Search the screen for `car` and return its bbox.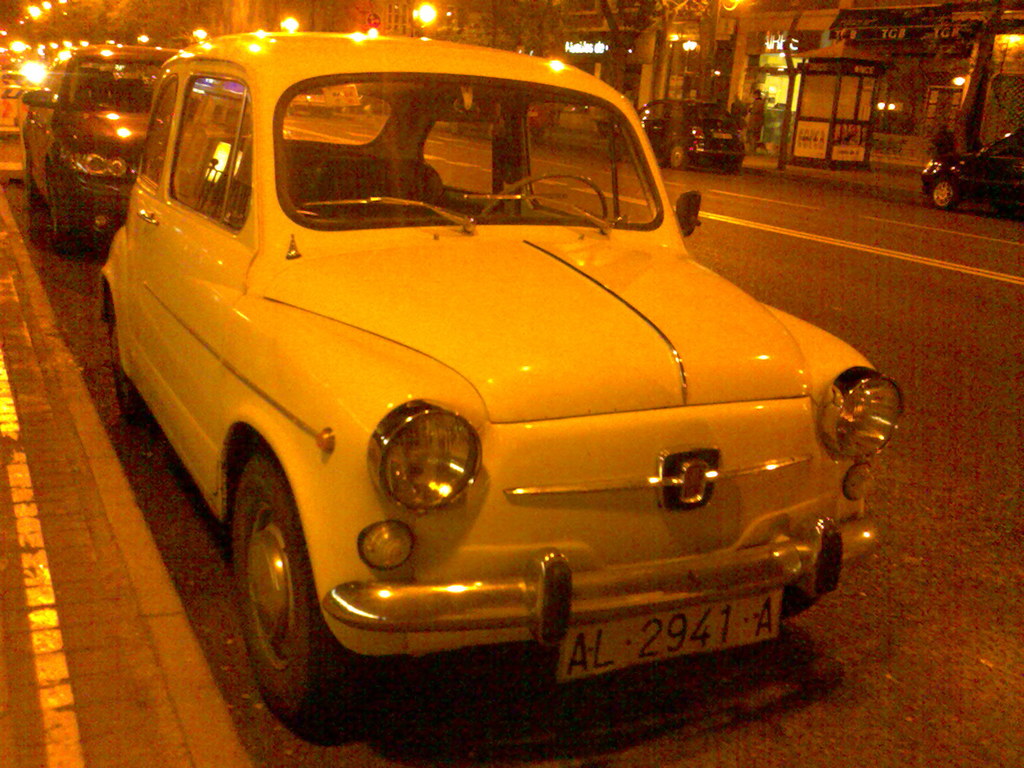
Found: (614,98,747,166).
